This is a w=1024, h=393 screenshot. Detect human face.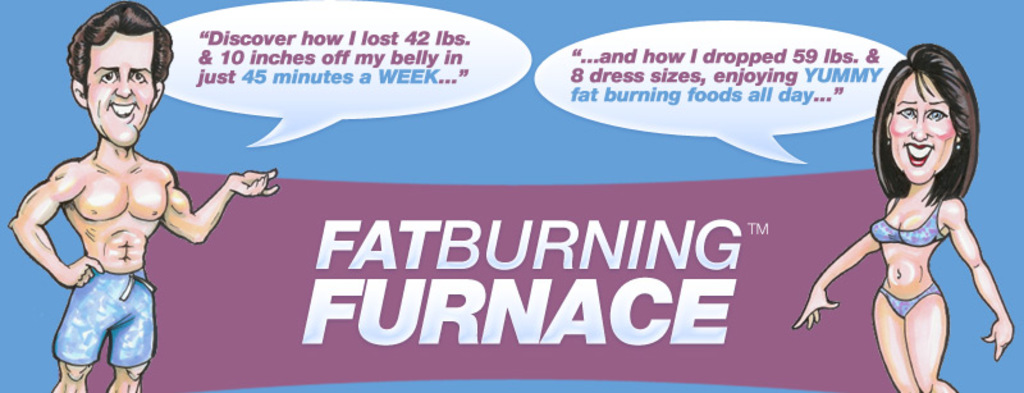
(88, 33, 155, 147).
